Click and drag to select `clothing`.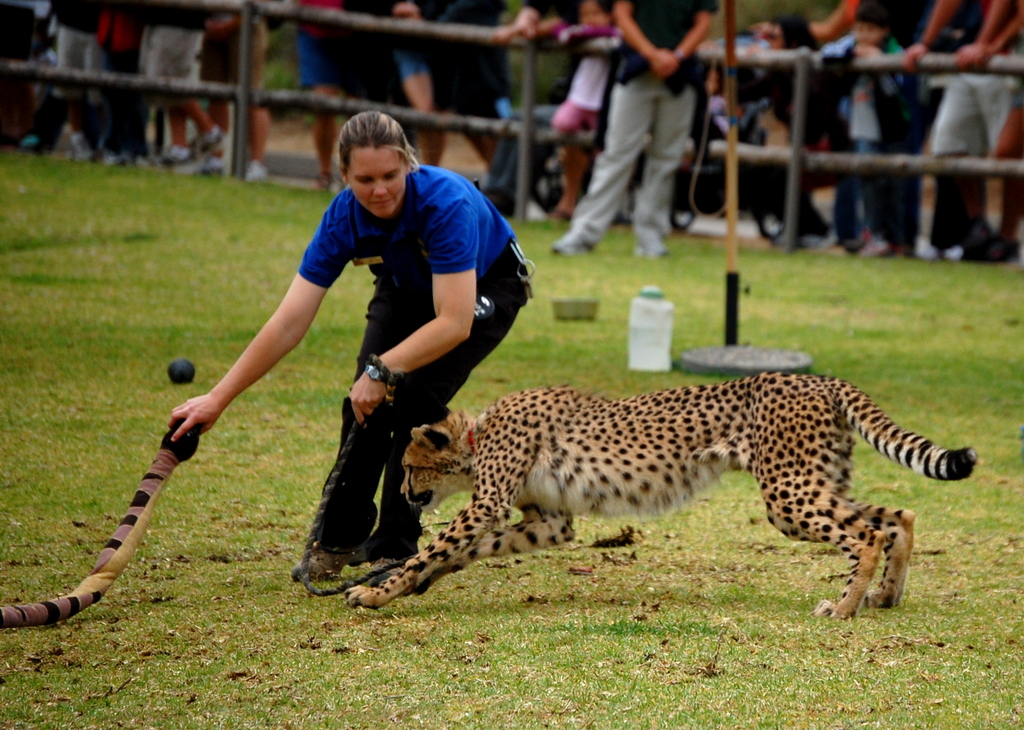
Selection: bbox=[570, 0, 714, 244].
